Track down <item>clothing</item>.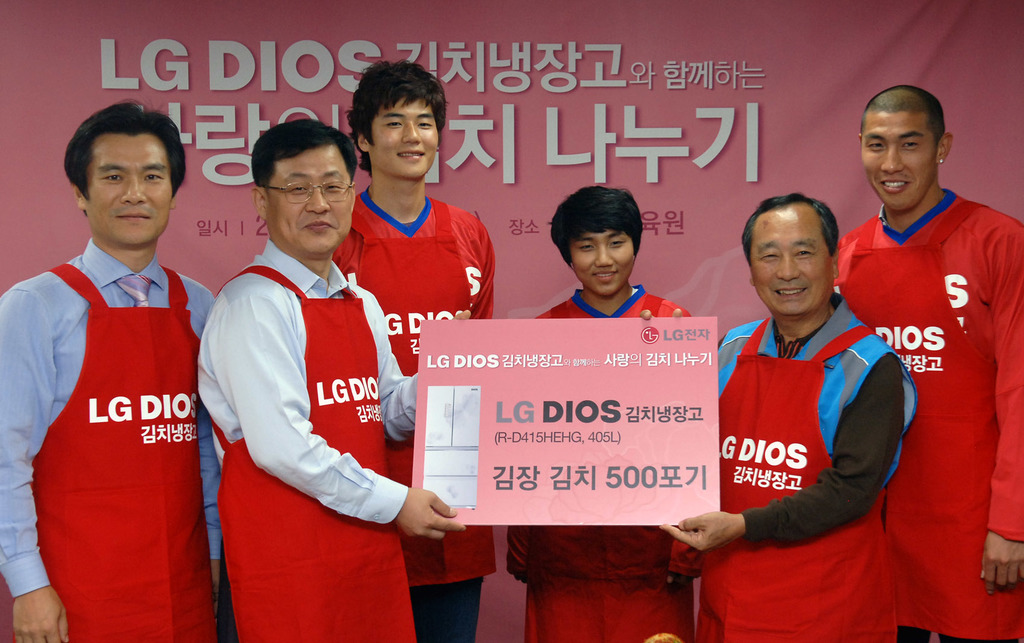
Tracked to [left=693, top=296, right=906, bottom=642].
